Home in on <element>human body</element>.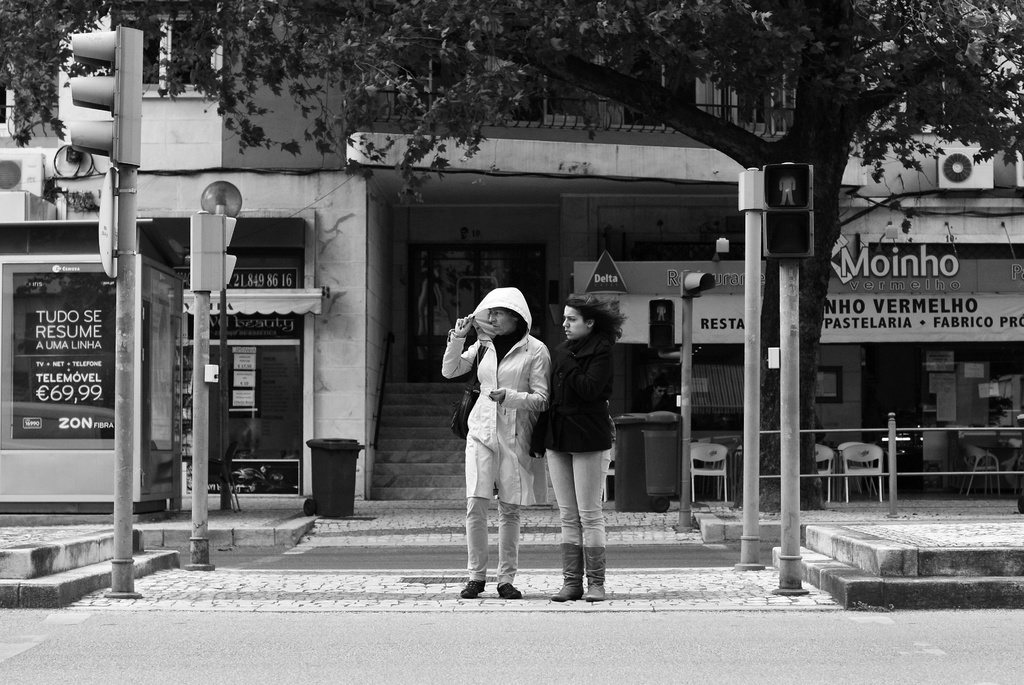
Homed in at locate(449, 290, 543, 601).
